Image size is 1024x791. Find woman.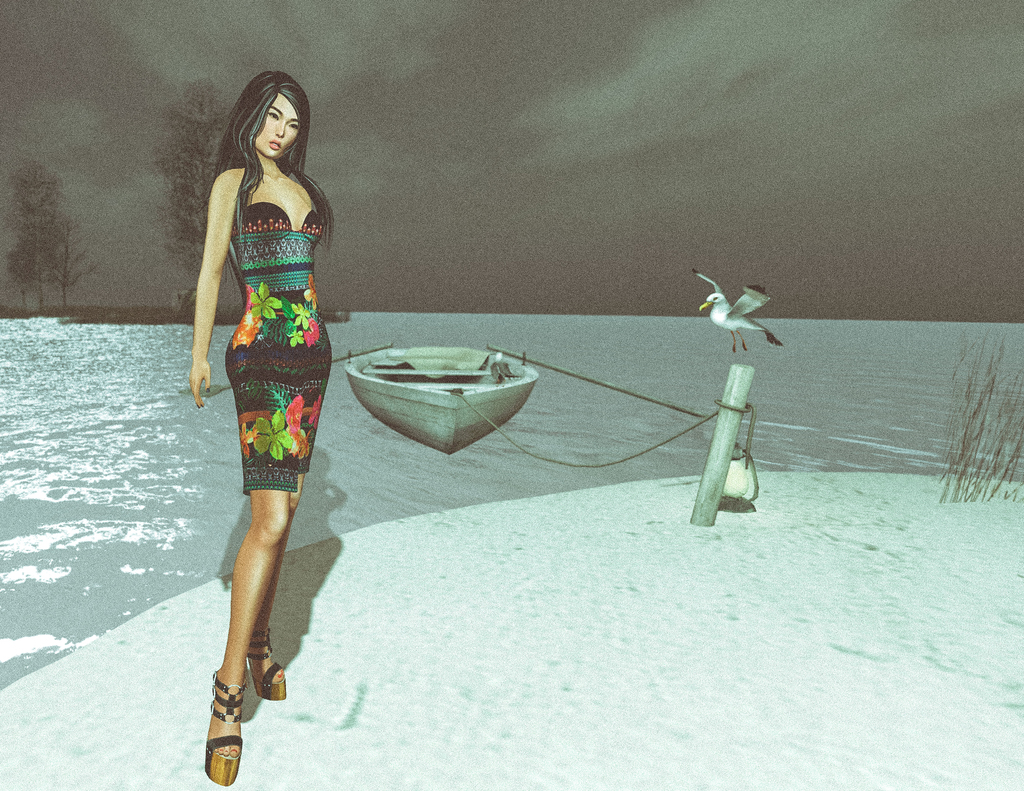
select_region(182, 61, 348, 714).
